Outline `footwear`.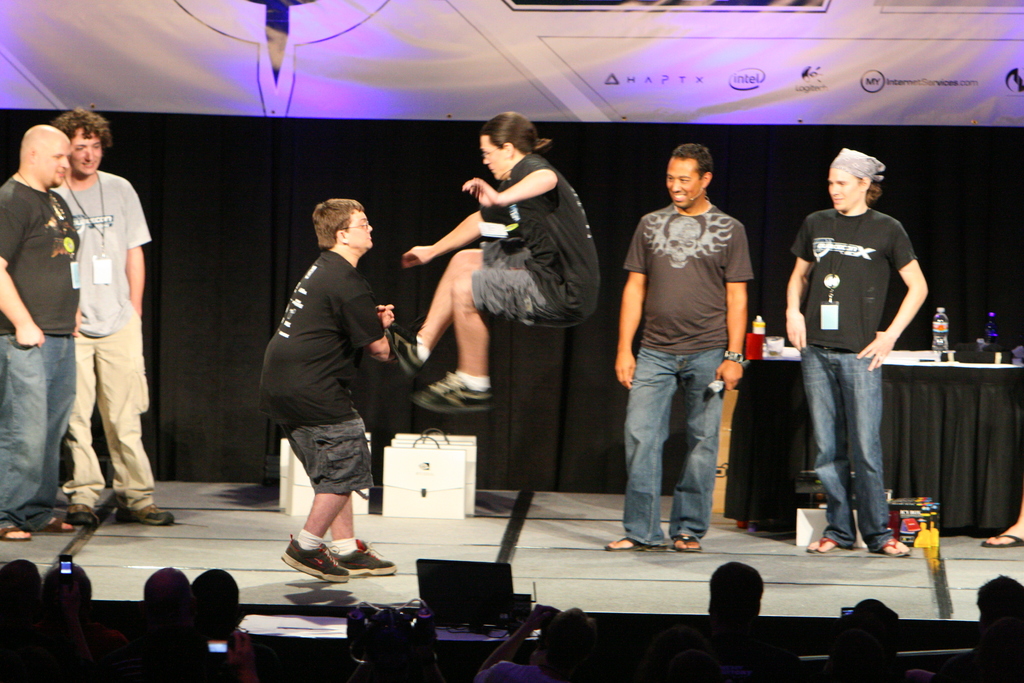
Outline: <bbox>63, 499, 104, 520</bbox>.
